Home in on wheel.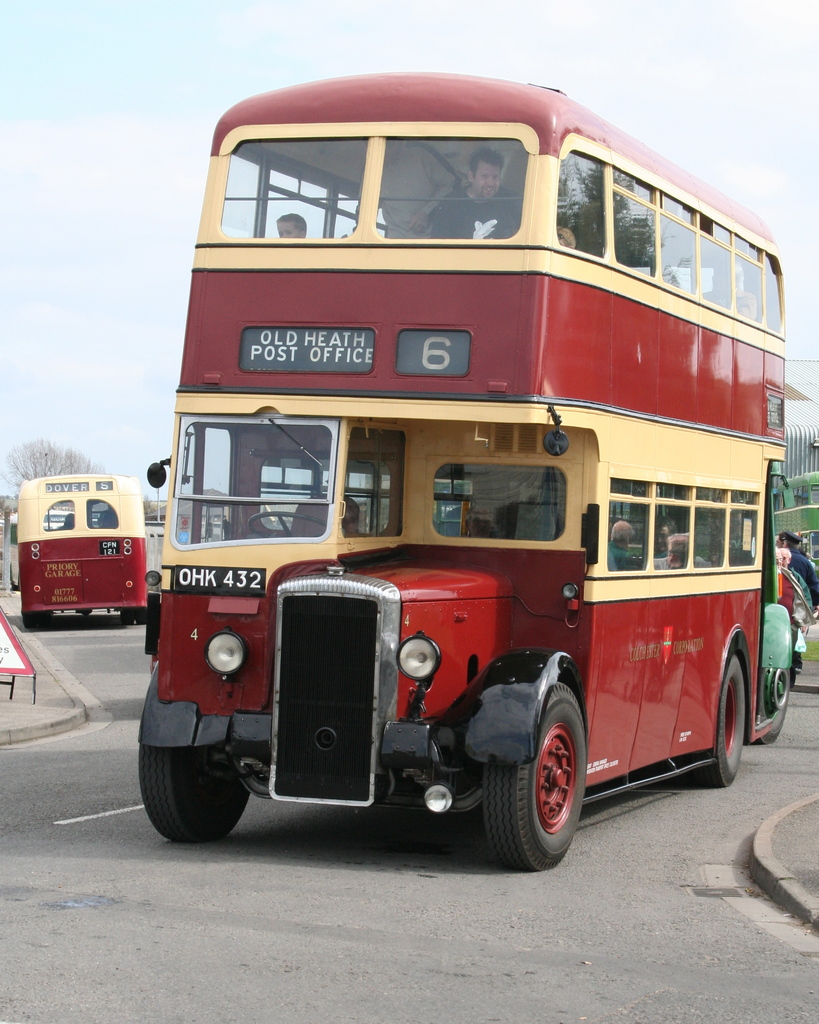
Homed in at pyautogui.locateOnScreen(134, 607, 146, 625).
